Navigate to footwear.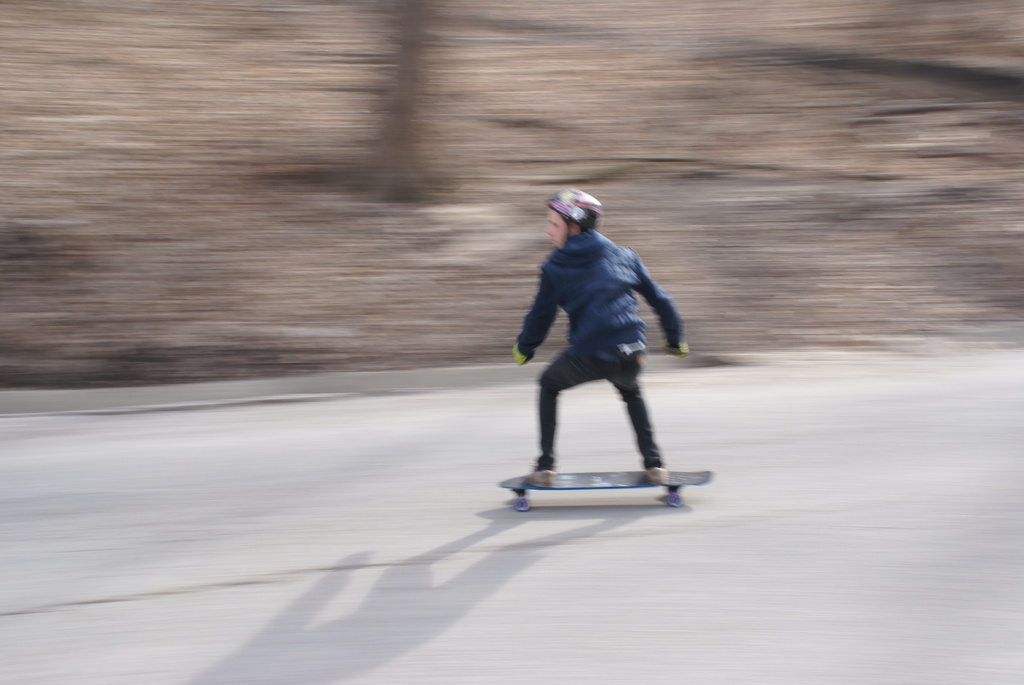
Navigation target: [x1=649, y1=463, x2=670, y2=485].
